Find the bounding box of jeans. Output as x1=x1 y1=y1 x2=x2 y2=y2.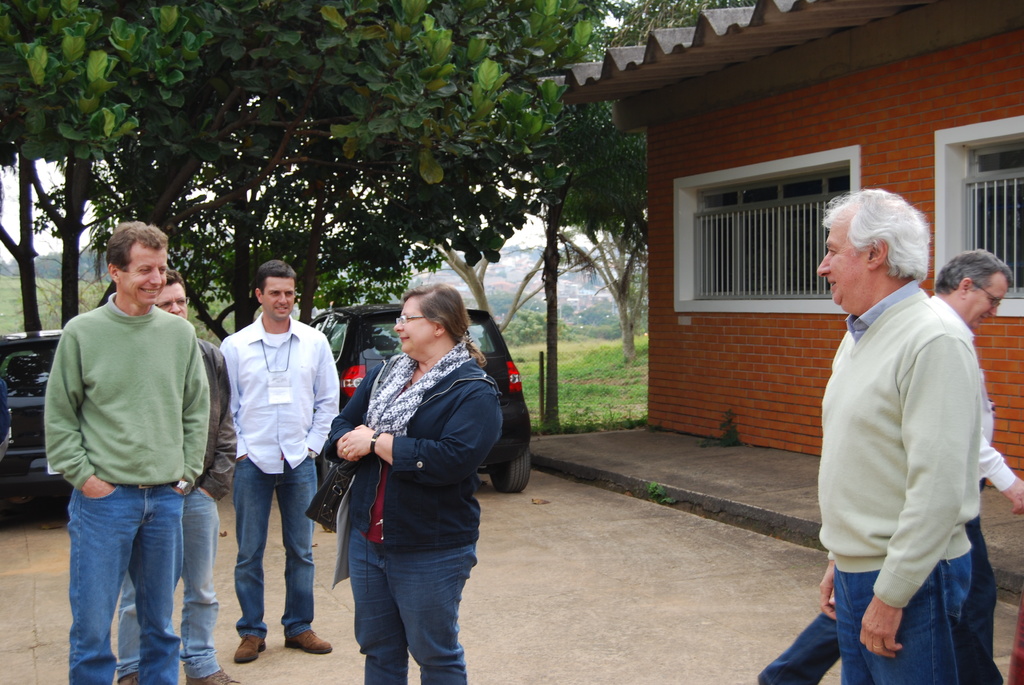
x1=347 y1=526 x2=478 y2=684.
